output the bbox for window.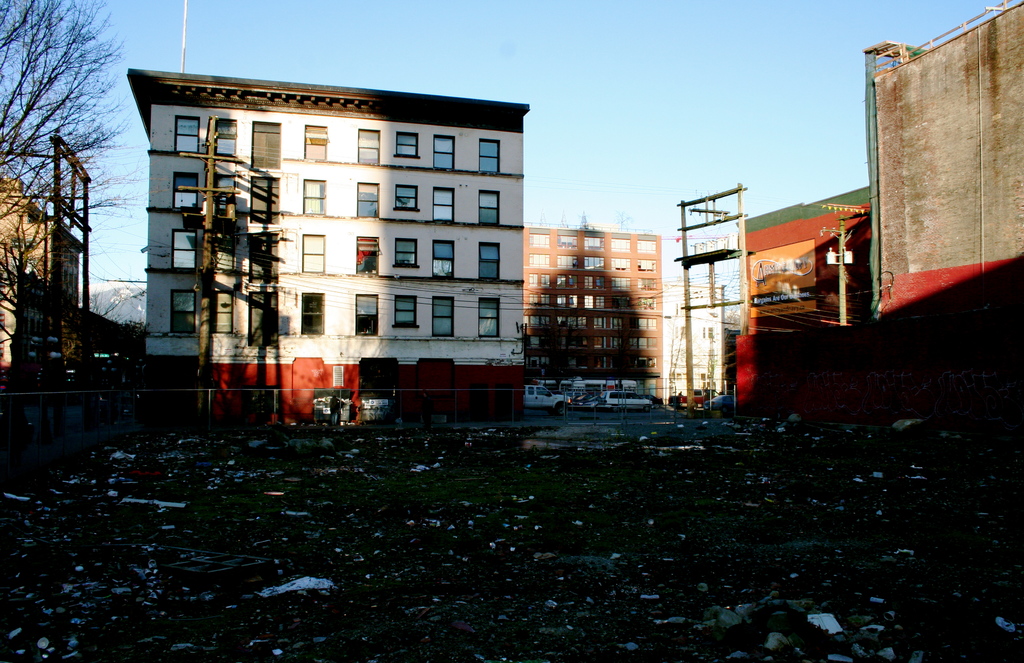
[249, 176, 281, 228].
